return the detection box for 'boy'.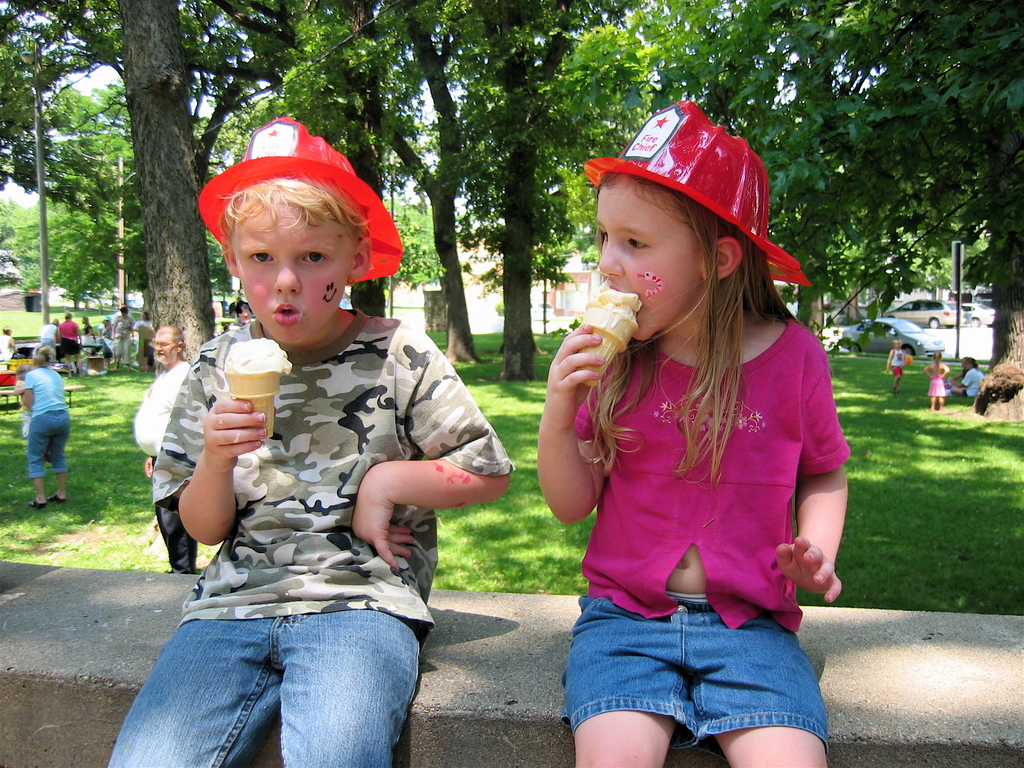
[x1=886, y1=338, x2=908, y2=397].
